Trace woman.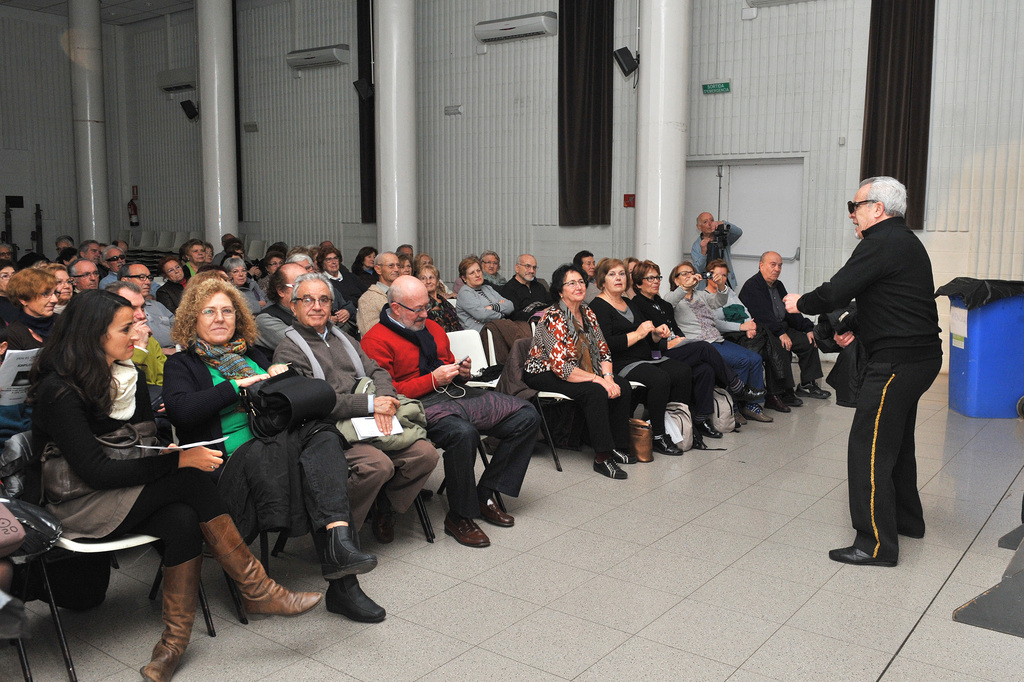
Traced to {"left": 180, "top": 240, "right": 207, "bottom": 283}.
